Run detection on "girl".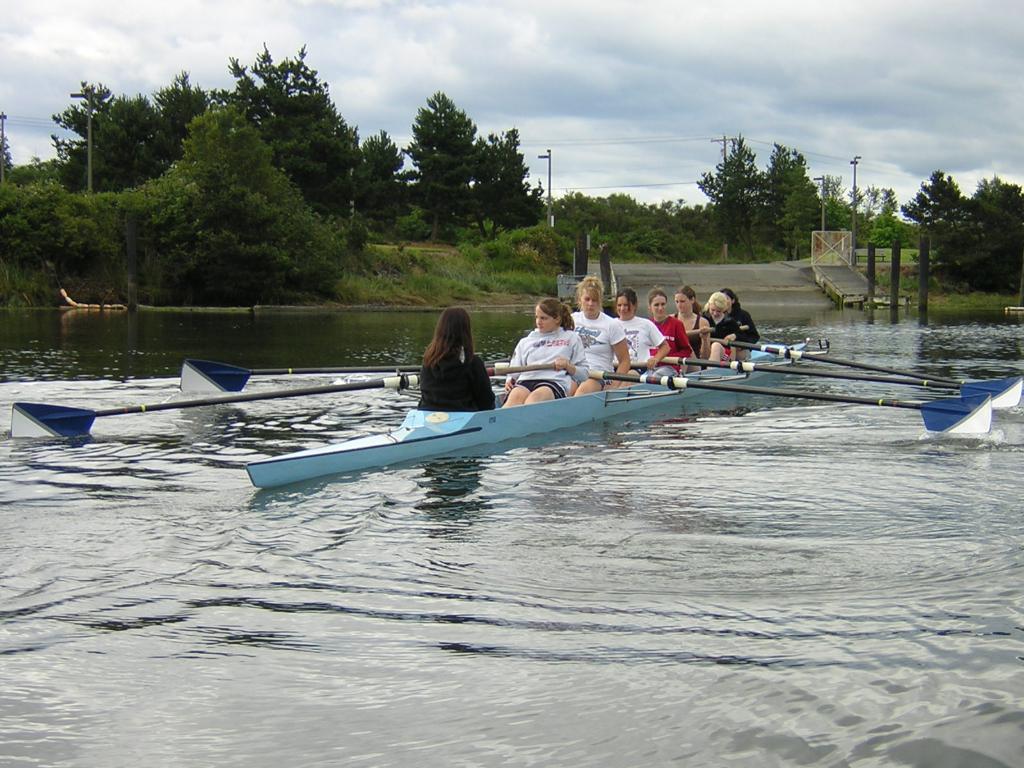
Result: box(501, 301, 589, 409).
